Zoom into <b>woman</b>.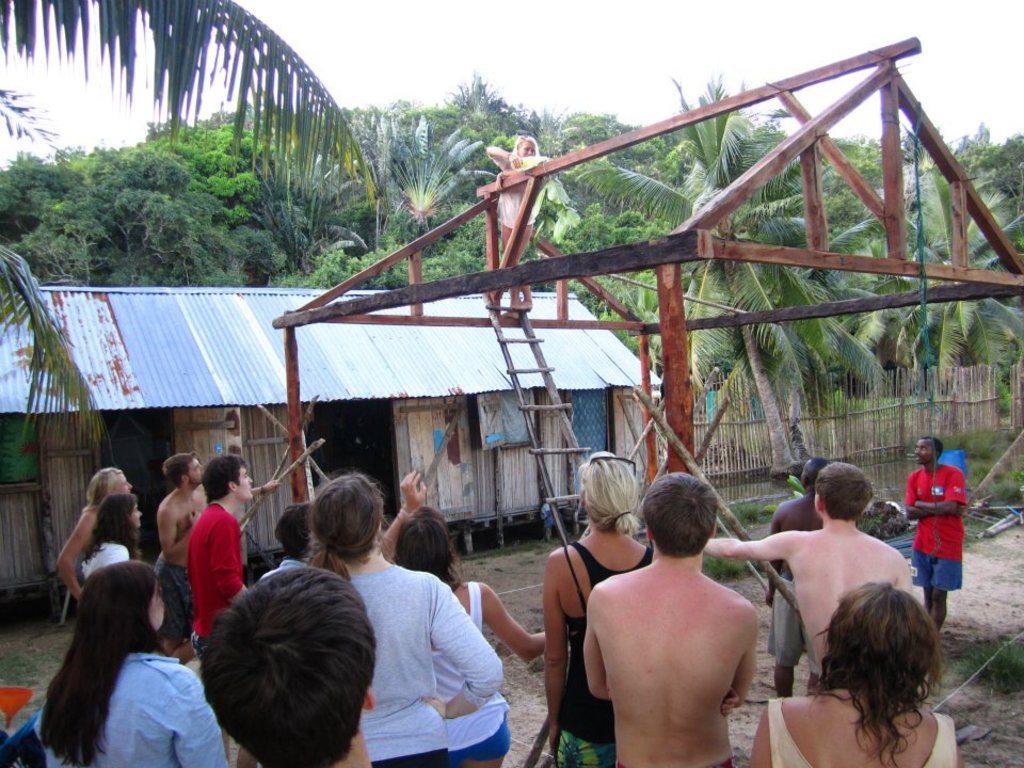
Zoom target: <box>23,573,227,767</box>.
